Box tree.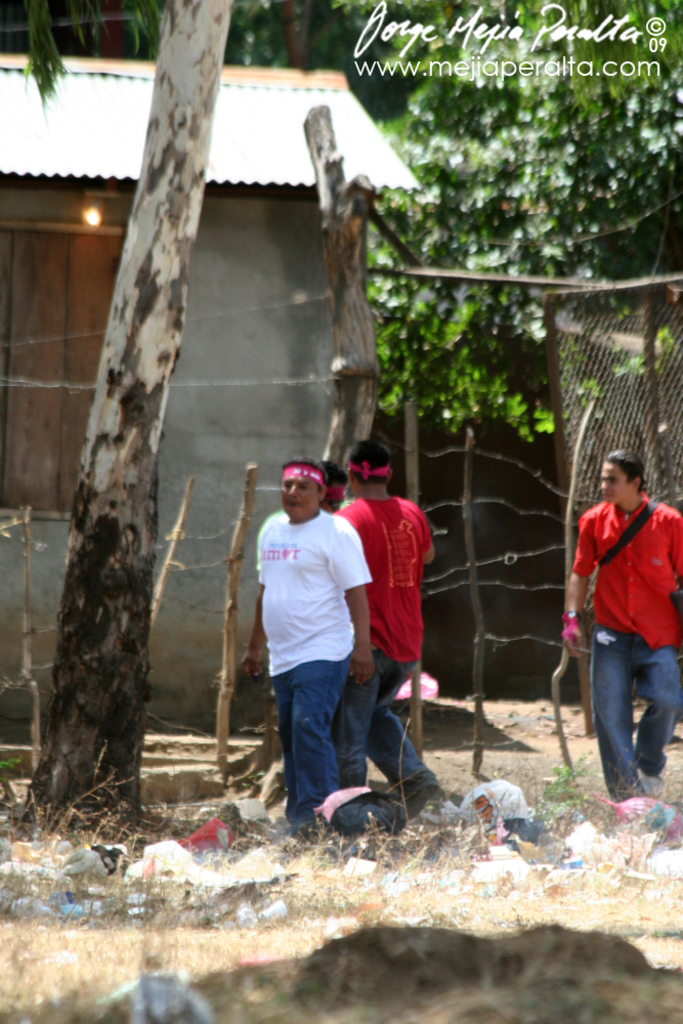
[230,3,323,95].
